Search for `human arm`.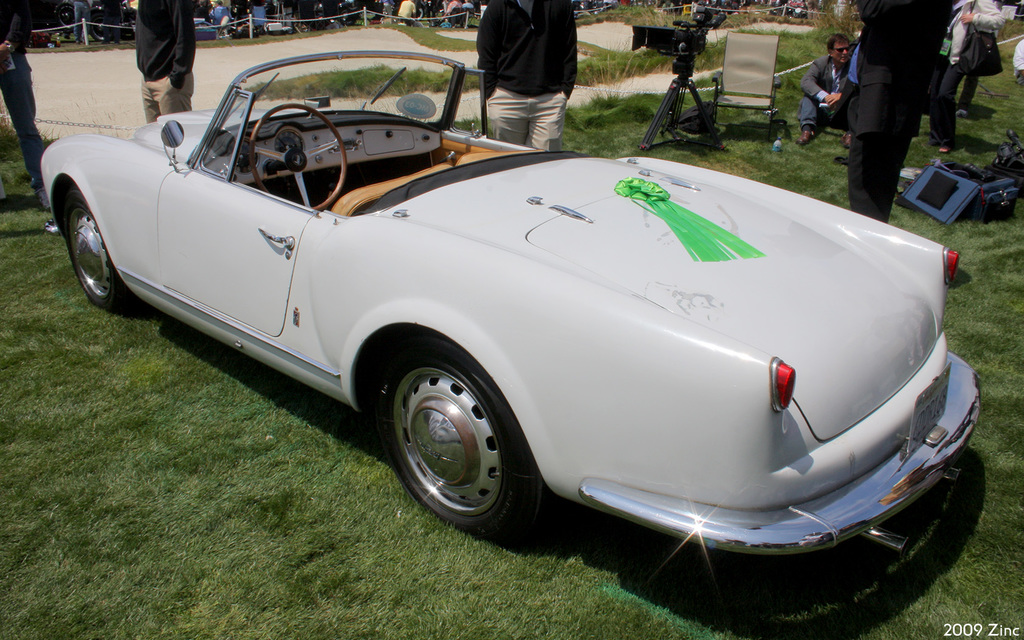
Found at {"left": 474, "top": 0, "right": 500, "bottom": 99}.
